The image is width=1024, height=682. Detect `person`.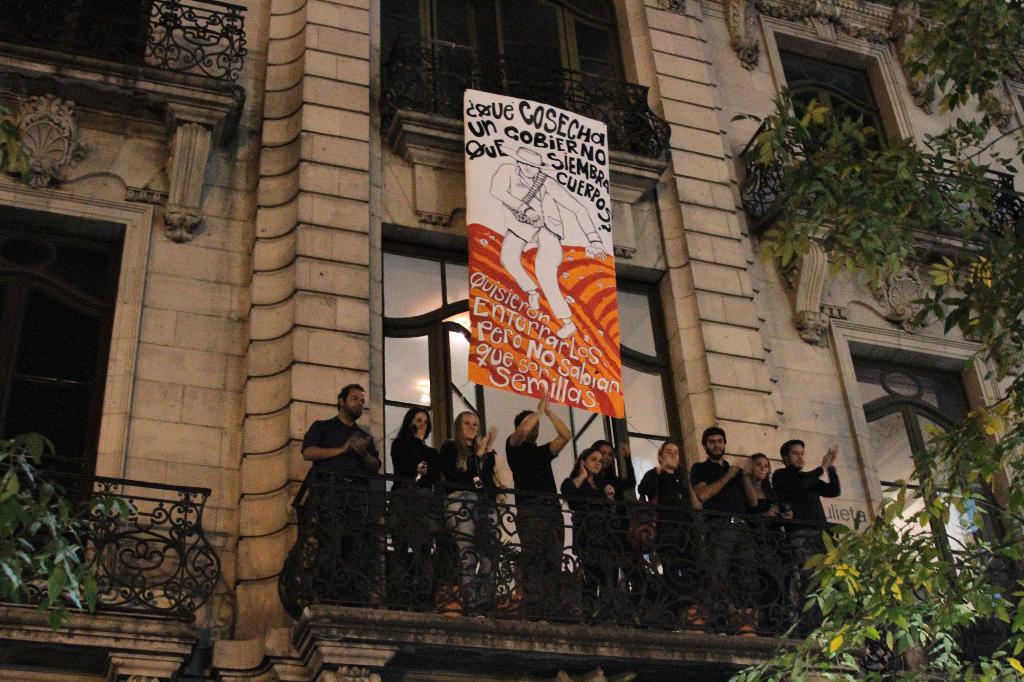
Detection: (300,386,380,603).
